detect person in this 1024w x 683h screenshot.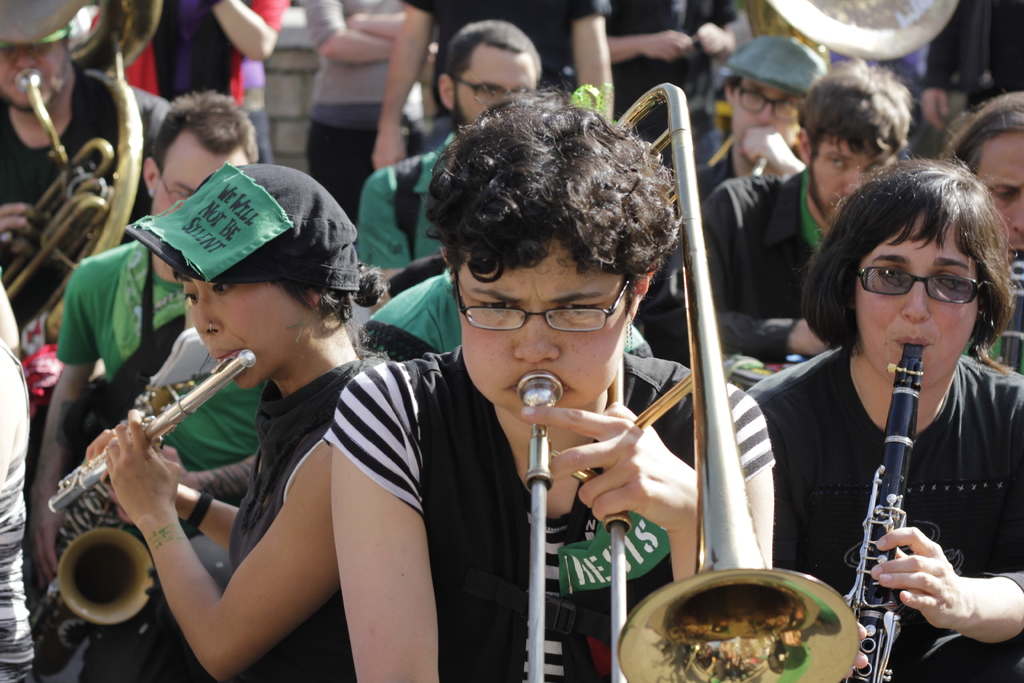
Detection: box(291, 0, 436, 226).
